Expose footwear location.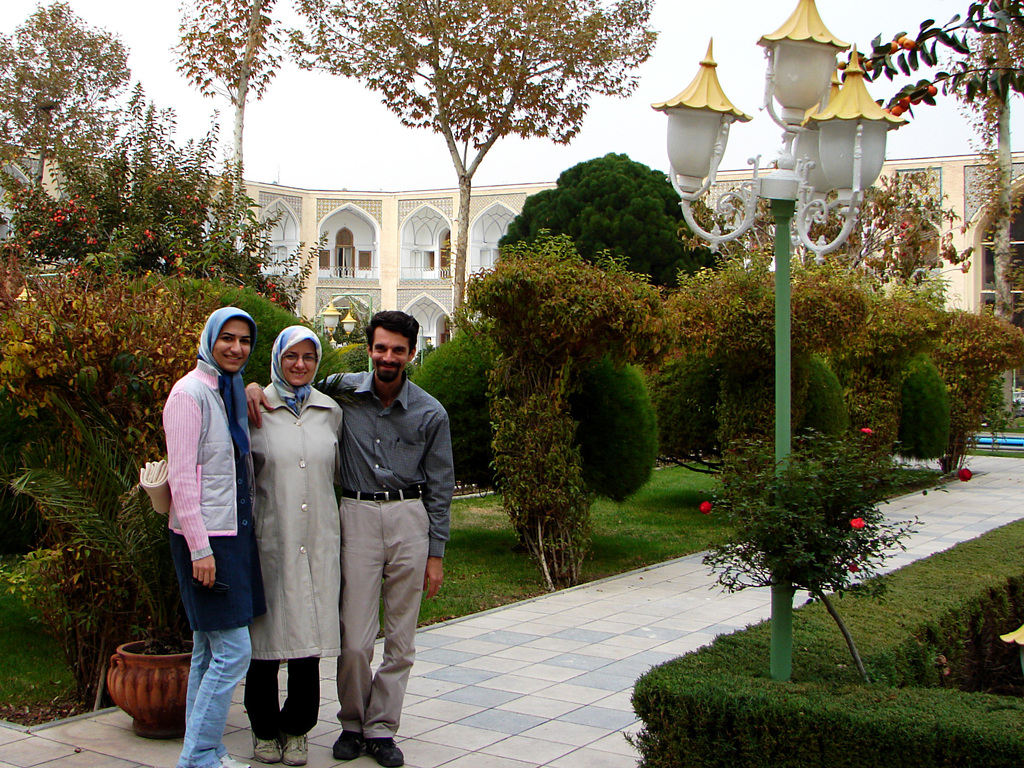
Exposed at pyautogui.locateOnScreen(329, 729, 366, 760).
